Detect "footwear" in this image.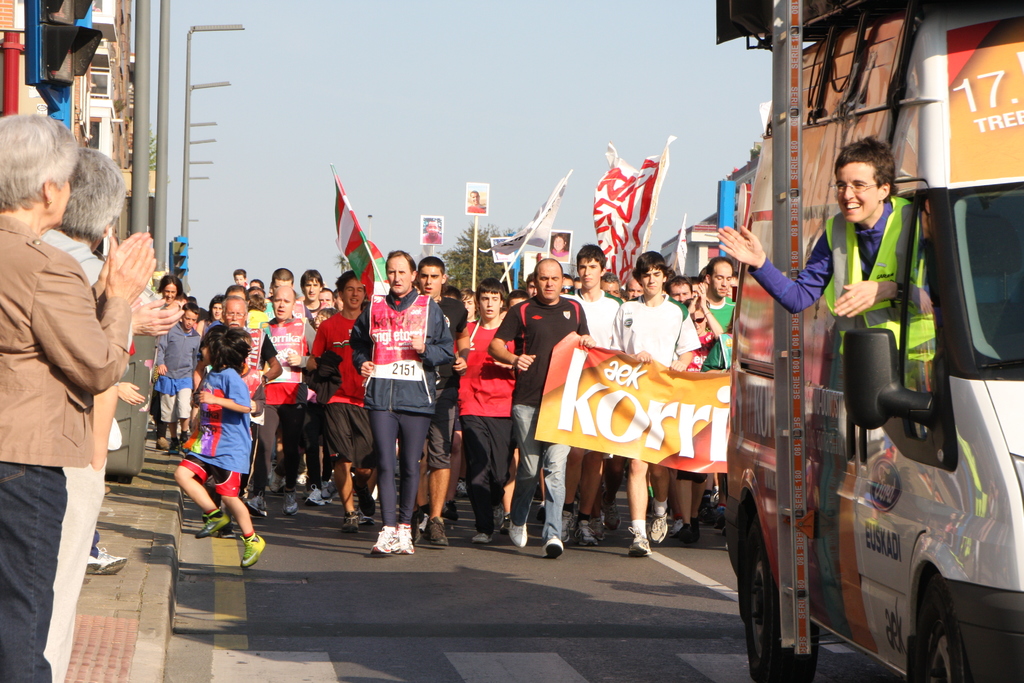
Detection: x1=426, y1=516, x2=445, y2=544.
